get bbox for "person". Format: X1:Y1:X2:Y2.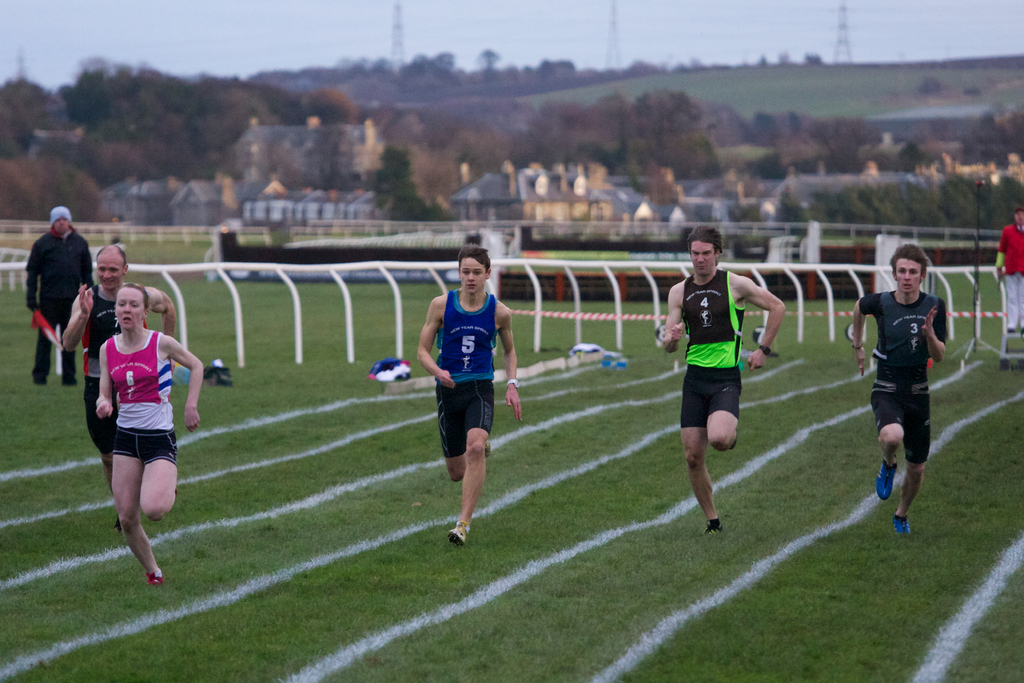
58:244:180:536.
